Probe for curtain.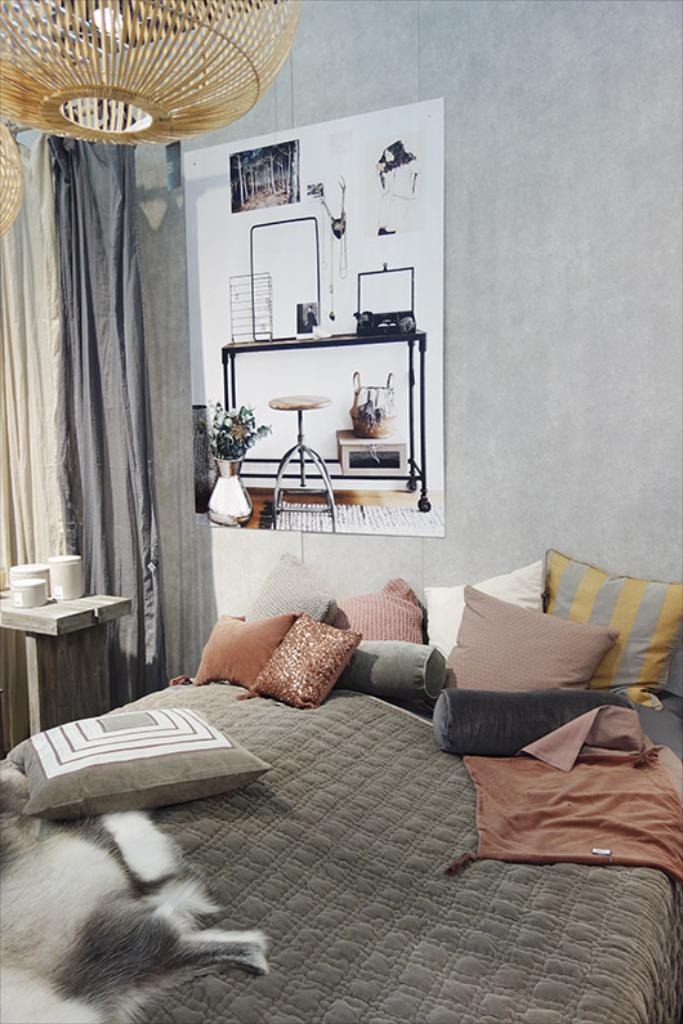
Probe result: (0, 121, 152, 676).
